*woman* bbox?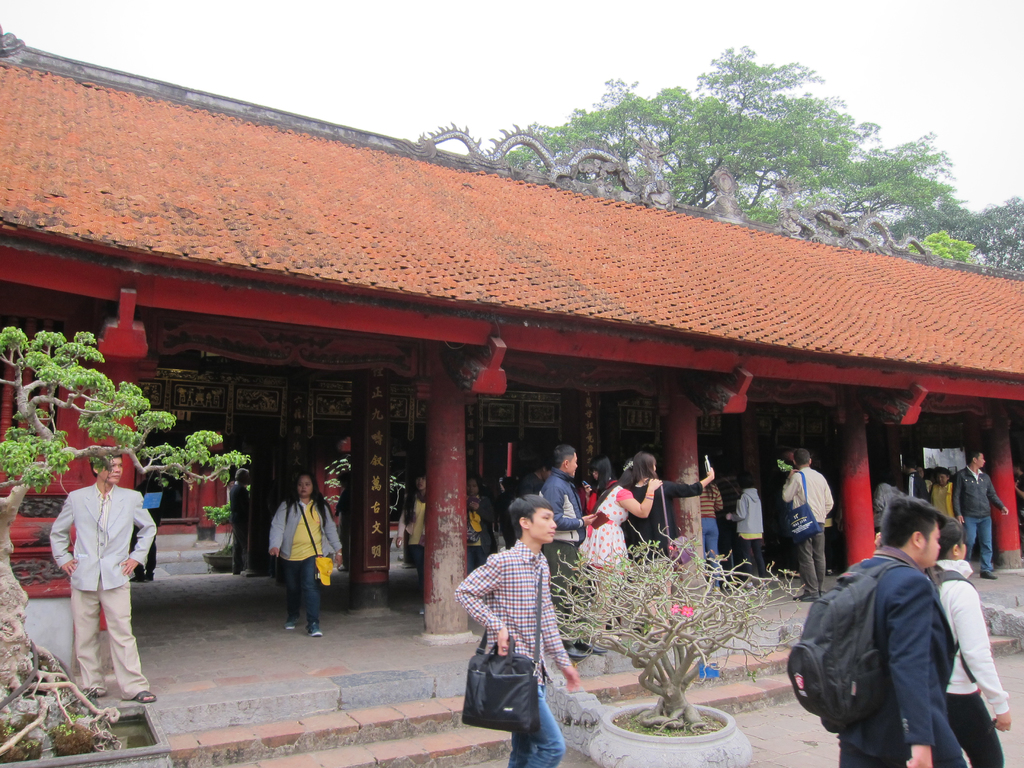
Rect(253, 472, 339, 639)
